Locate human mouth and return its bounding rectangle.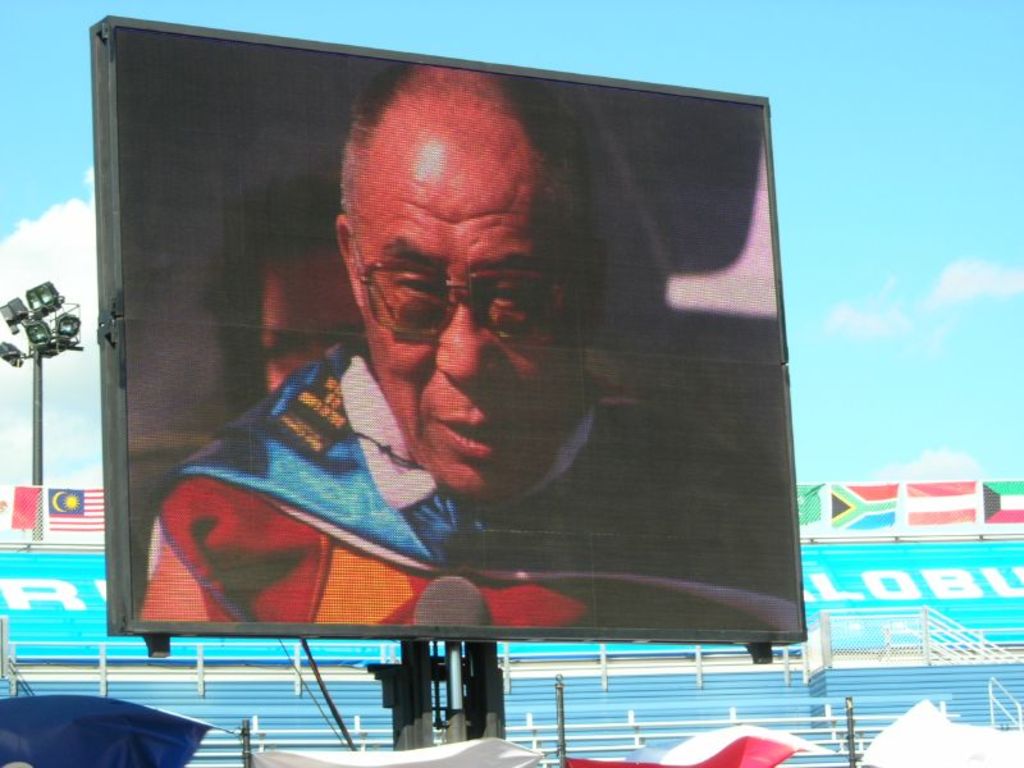
(x1=433, y1=407, x2=516, y2=466).
